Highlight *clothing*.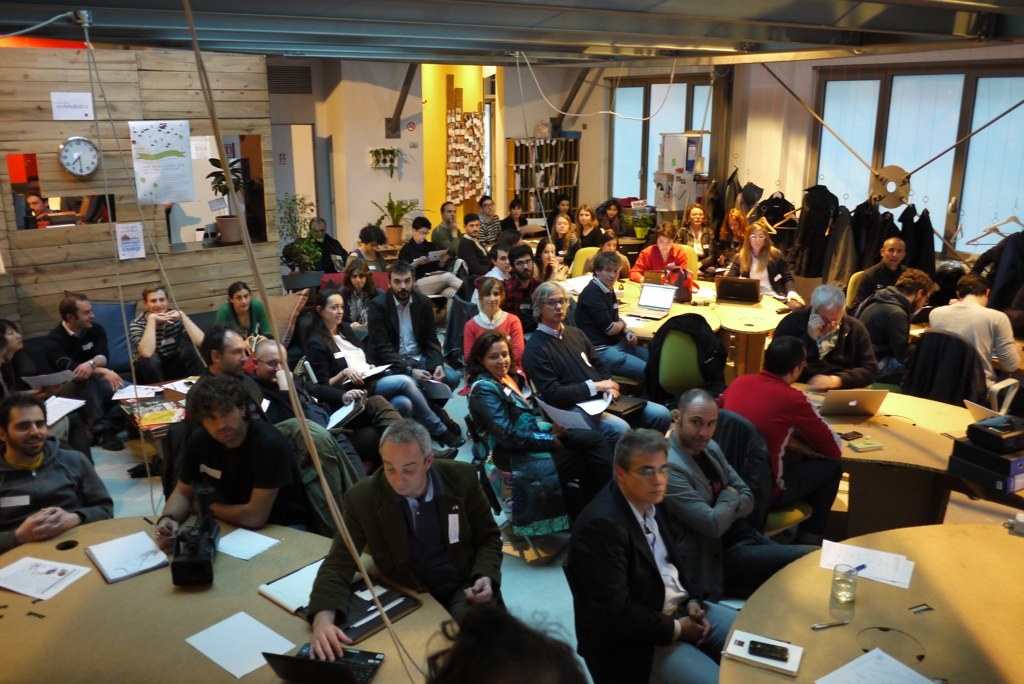
Highlighted region: bbox=[505, 281, 533, 311].
